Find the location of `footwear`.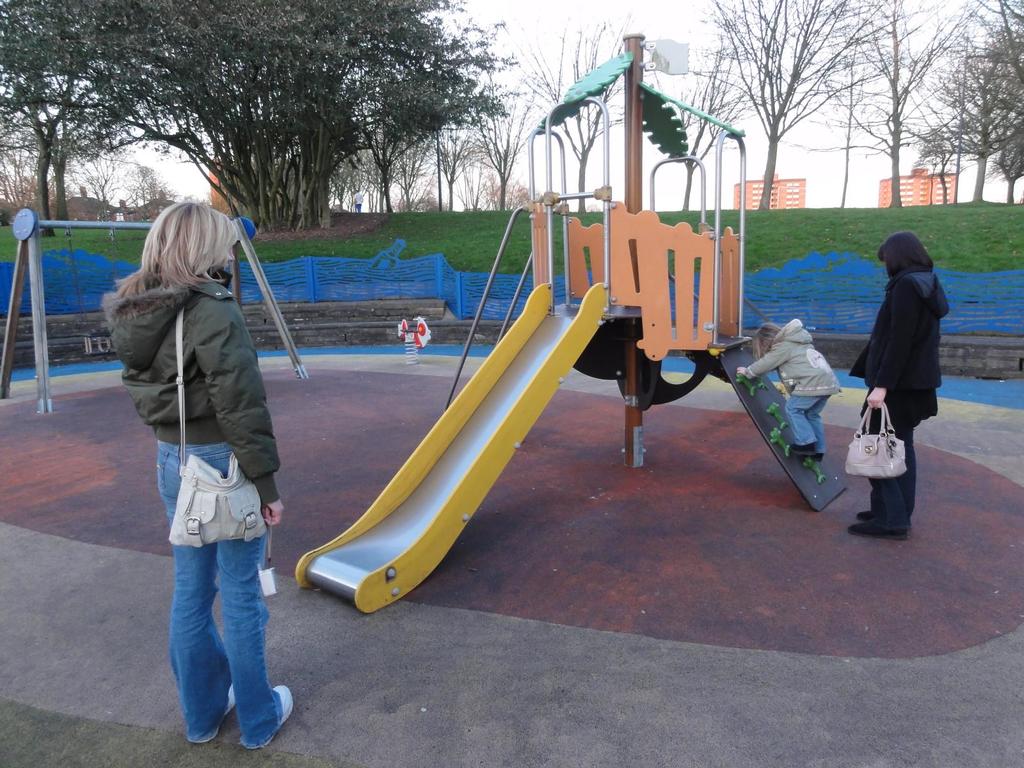
Location: detection(274, 686, 295, 728).
